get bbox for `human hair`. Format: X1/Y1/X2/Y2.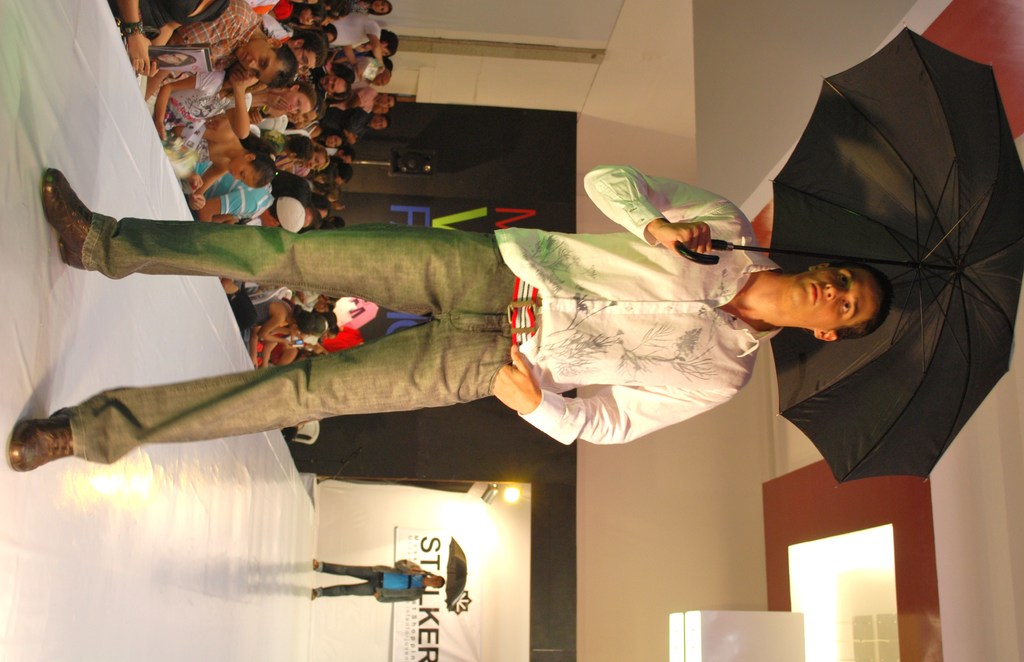
383/115/392/129.
